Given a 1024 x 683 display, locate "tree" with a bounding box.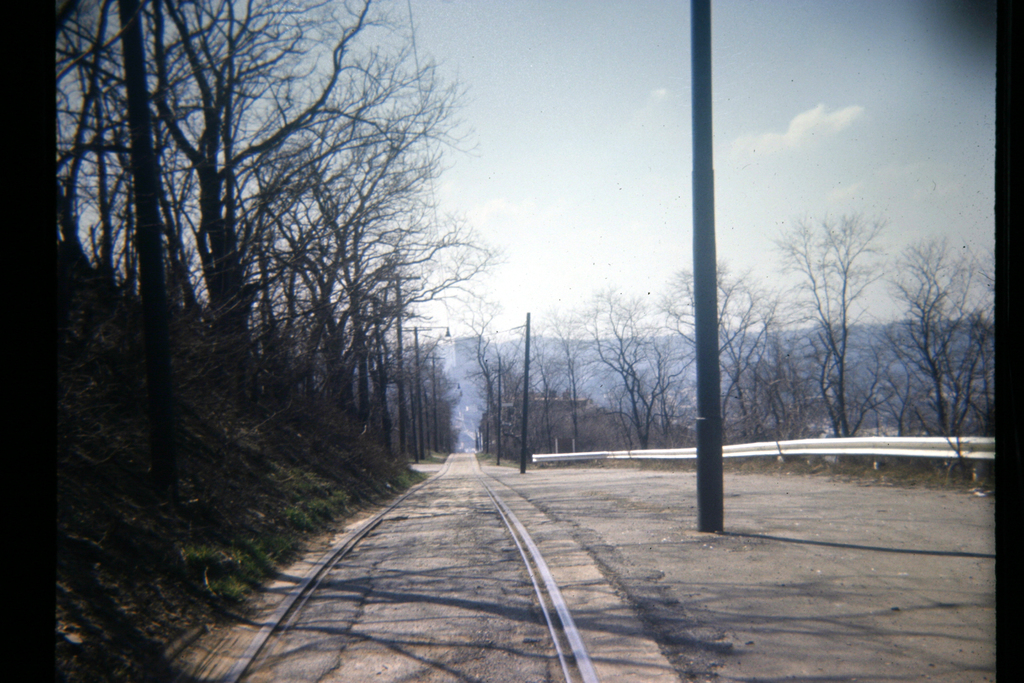
Located: (x1=541, y1=293, x2=606, y2=459).
